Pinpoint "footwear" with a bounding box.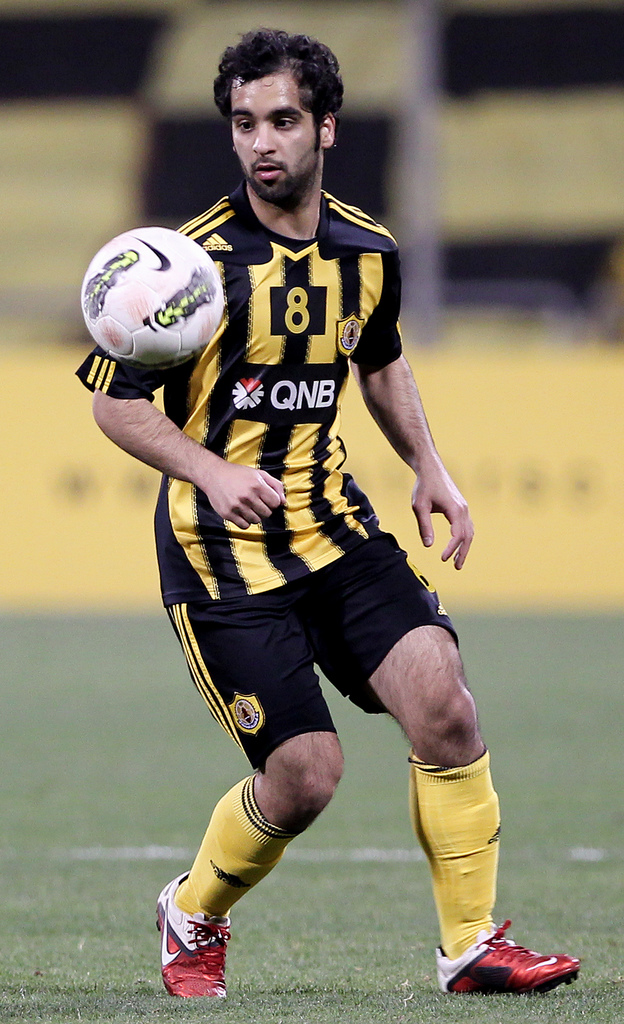
locate(156, 870, 230, 1000).
